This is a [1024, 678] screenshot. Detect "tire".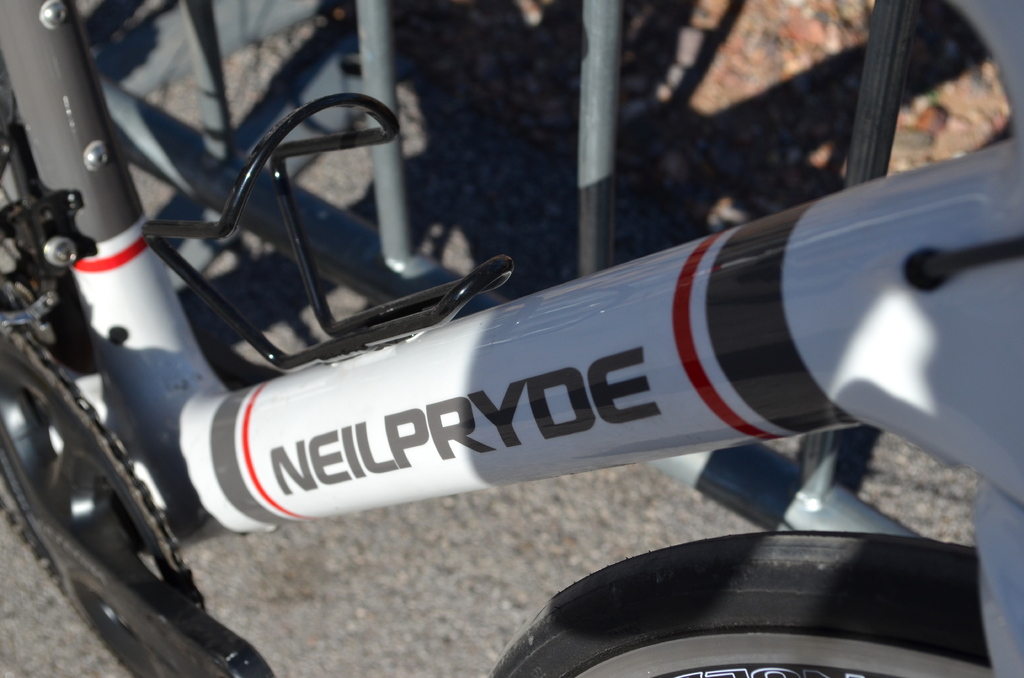
bbox(0, 85, 94, 410).
